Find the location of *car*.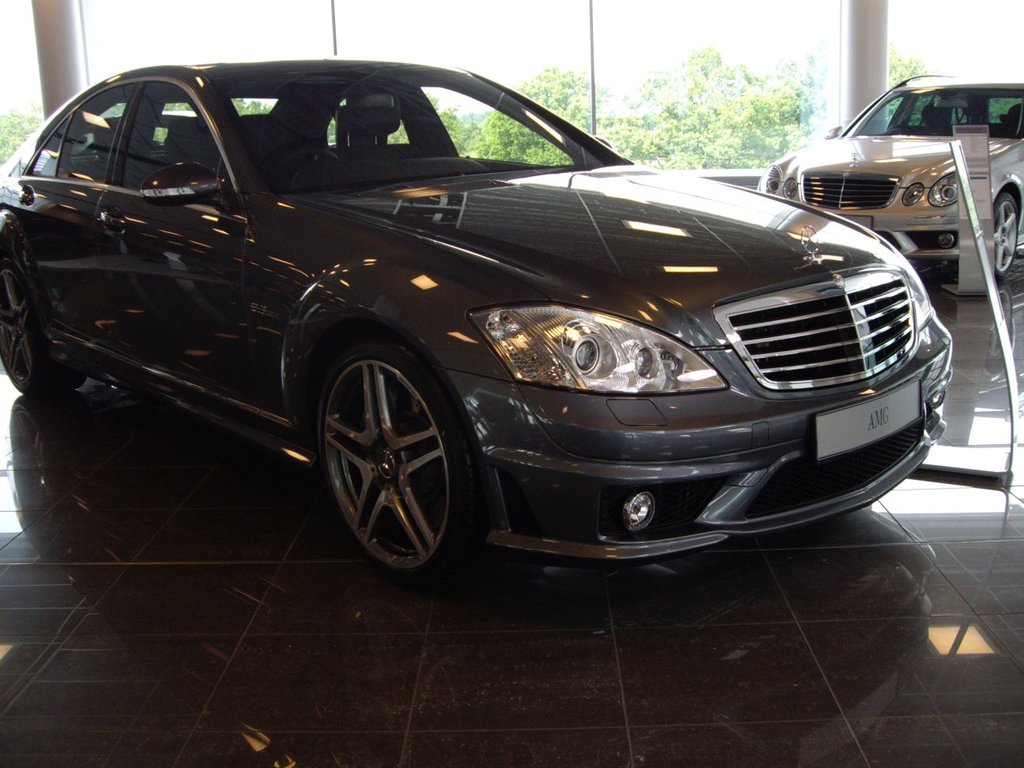
Location: Rect(3, 51, 964, 594).
